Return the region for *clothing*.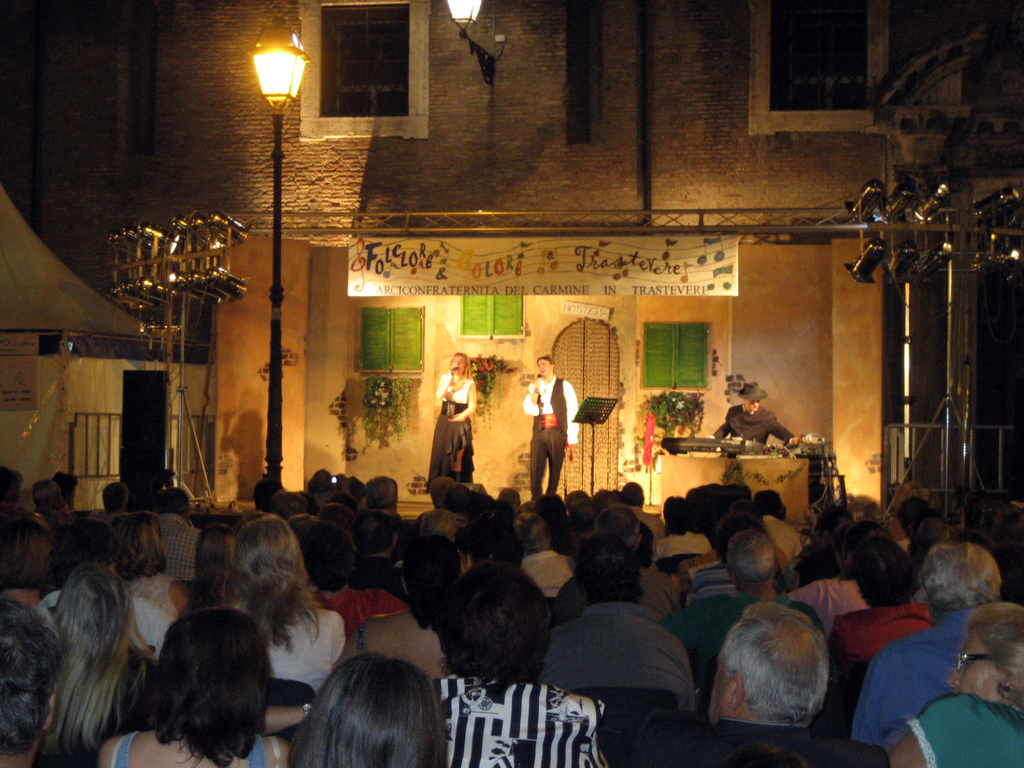
region(429, 371, 484, 488).
